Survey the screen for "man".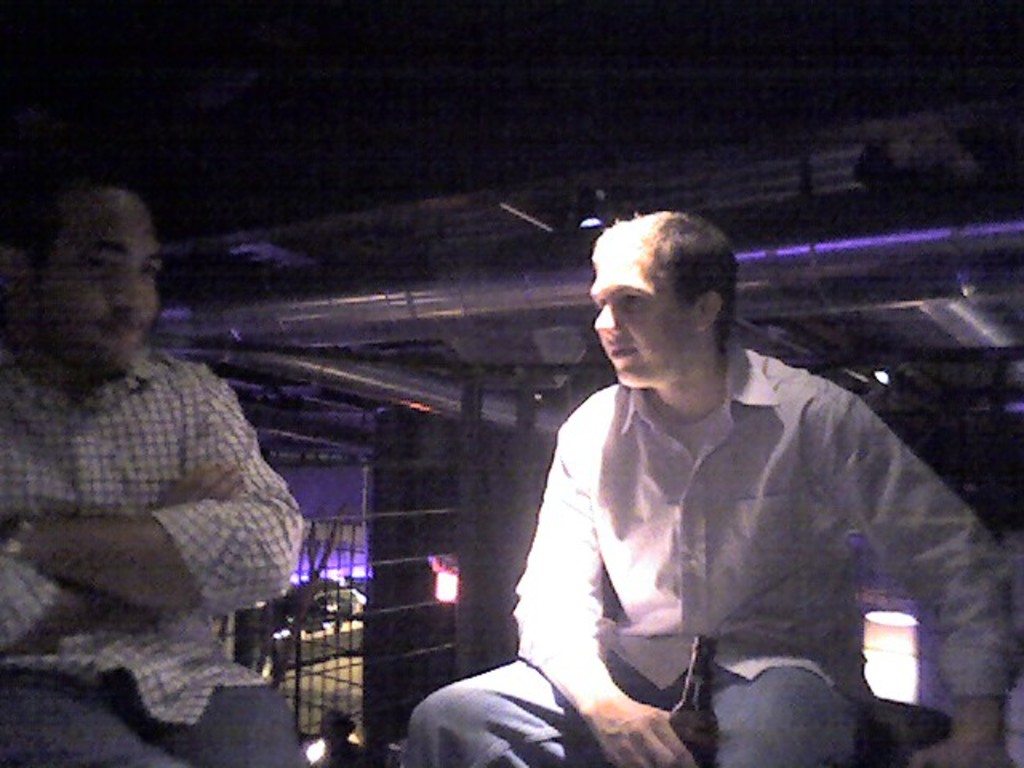
Survey found: Rect(0, 168, 312, 766).
